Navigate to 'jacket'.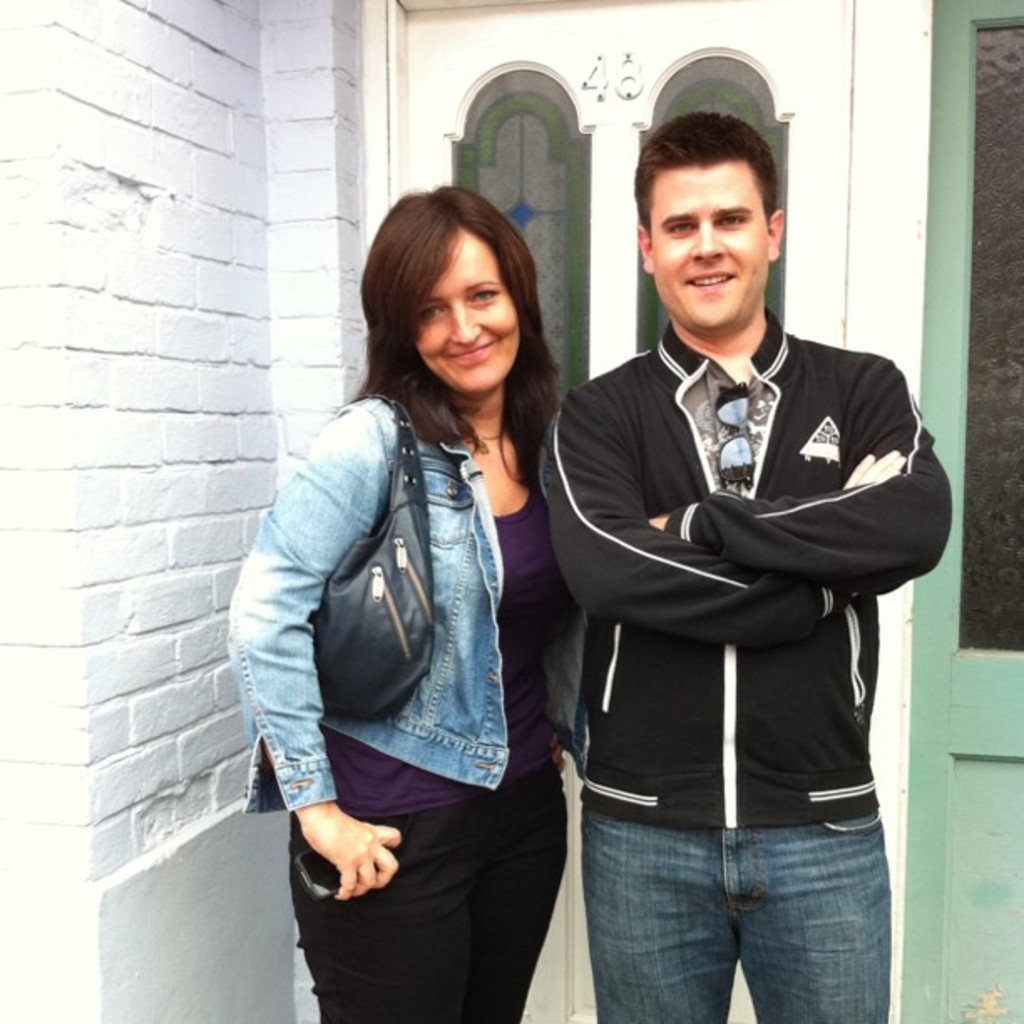
Navigation target: box(261, 315, 579, 835).
